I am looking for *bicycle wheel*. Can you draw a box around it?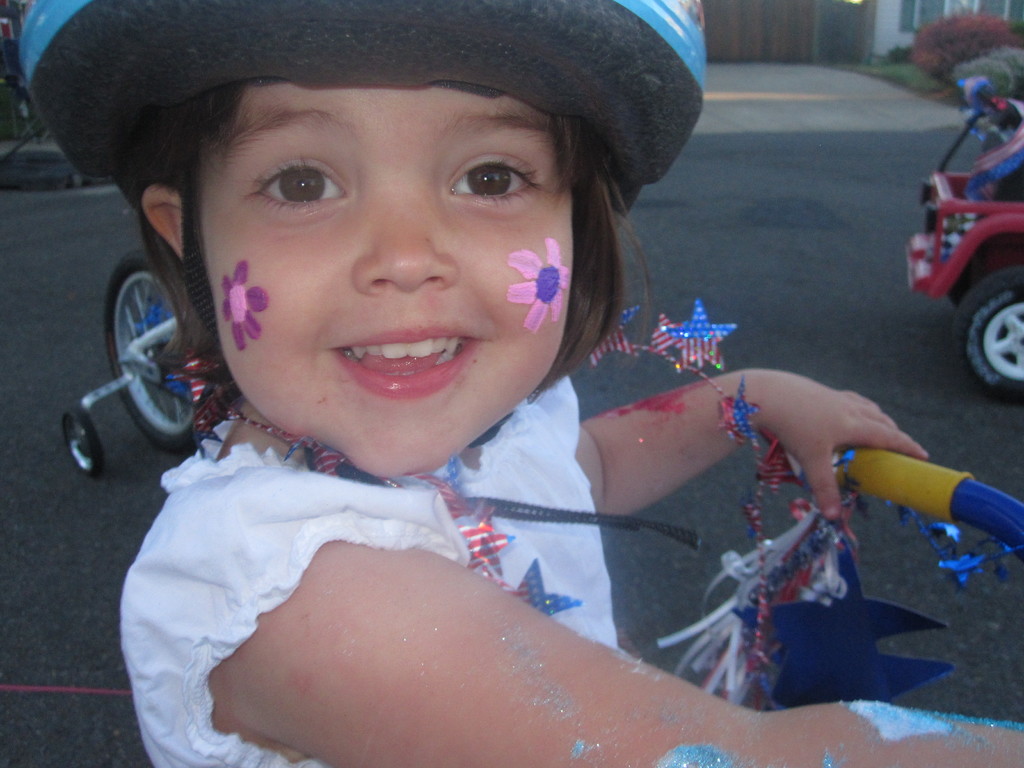
Sure, the bounding box is (x1=99, y1=246, x2=196, y2=444).
